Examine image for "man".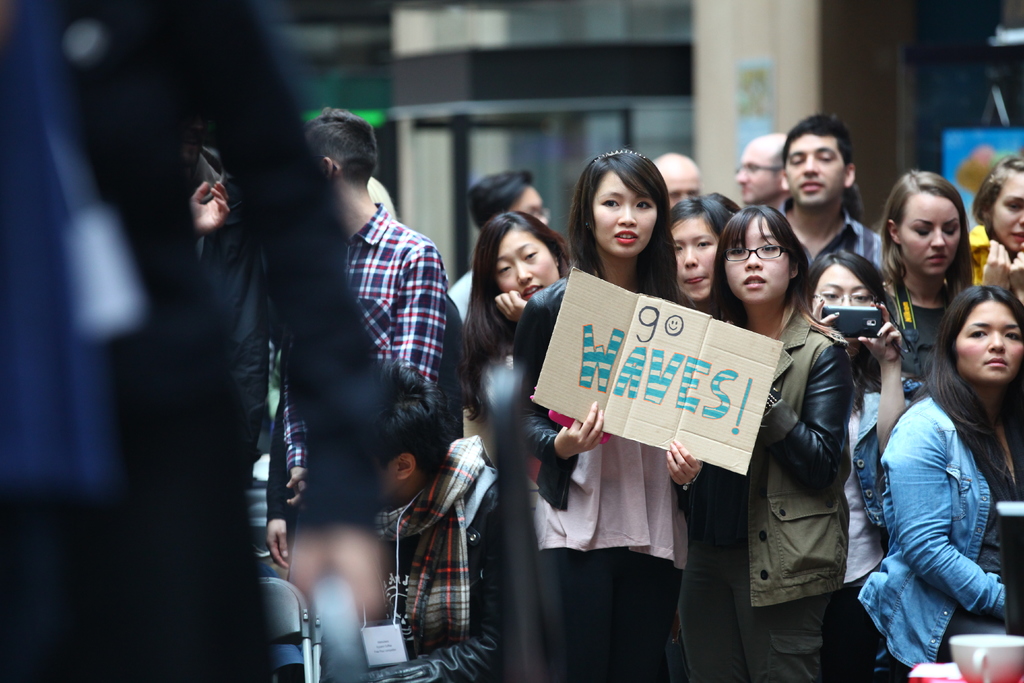
Examination result: {"left": 383, "top": 359, "right": 500, "bottom": 682}.
